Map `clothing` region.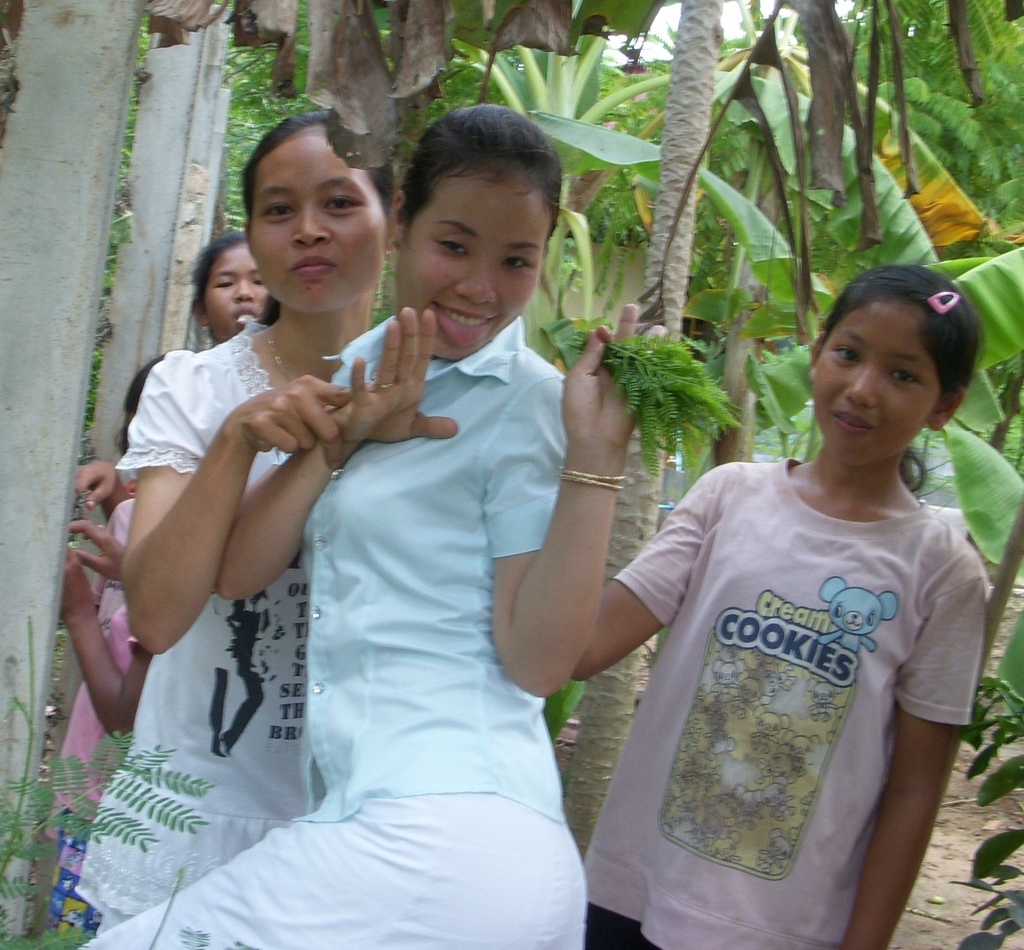
Mapped to [604,451,985,949].
